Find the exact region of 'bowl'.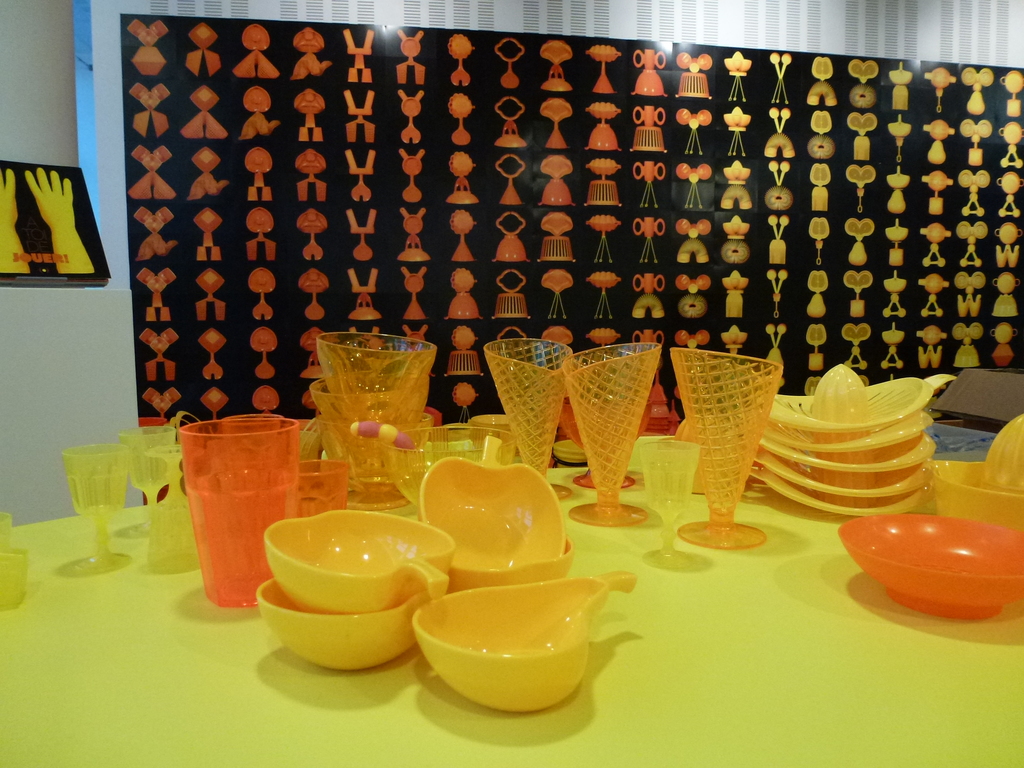
Exact region: {"x1": 405, "y1": 582, "x2": 632, "y2": 723}.
